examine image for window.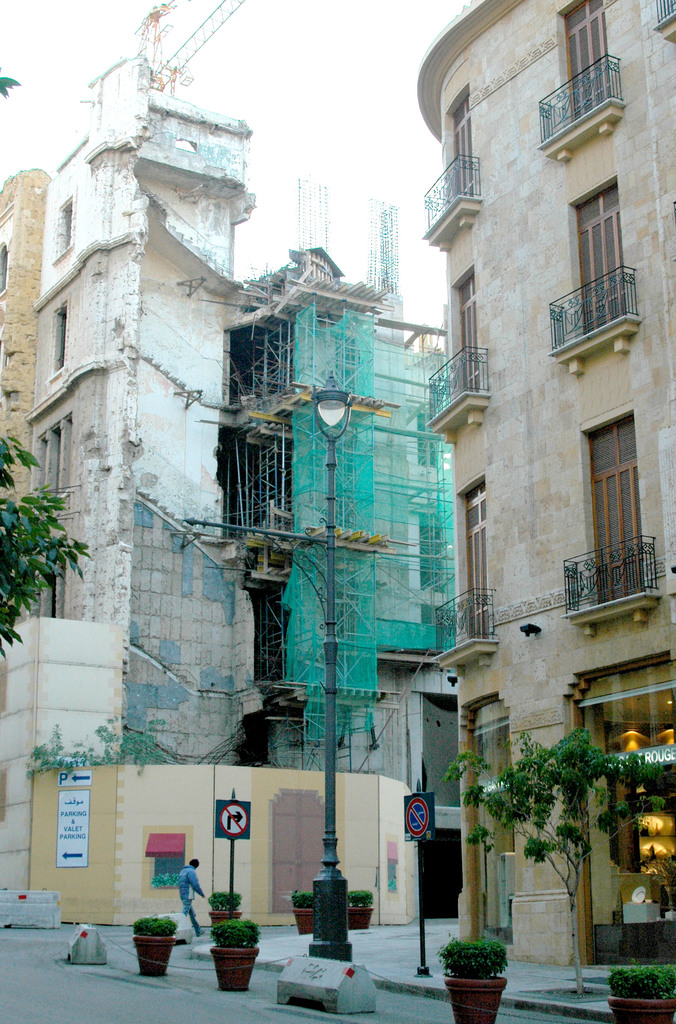
Examination result: bbox(467, 485, 497, 644).
